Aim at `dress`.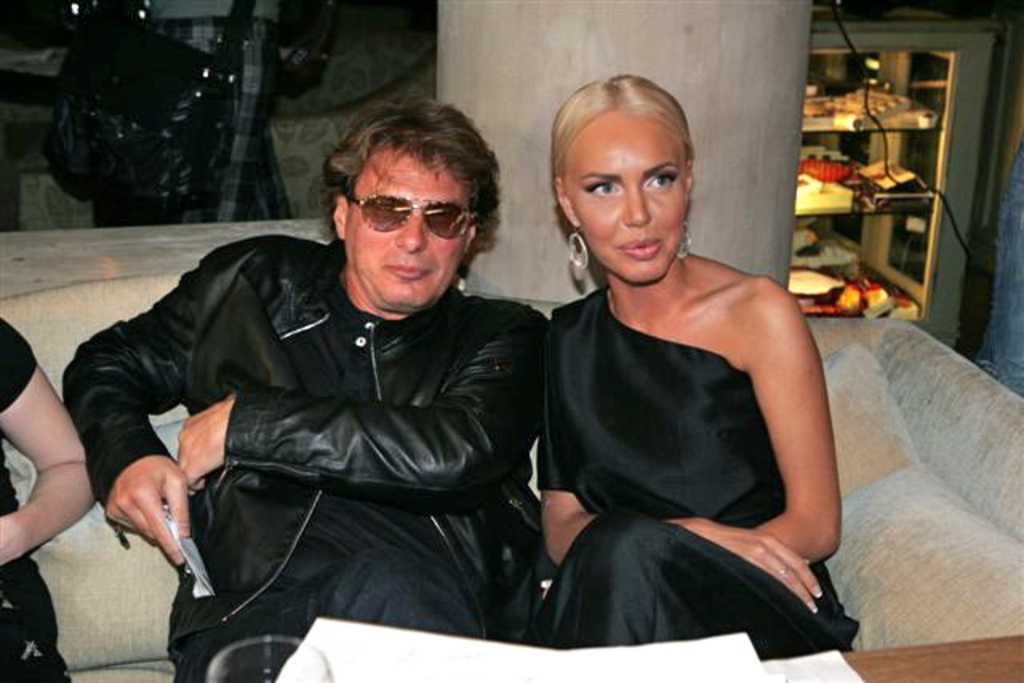
Aimed at x1=528 y1=285 x2=864 y2=665.
